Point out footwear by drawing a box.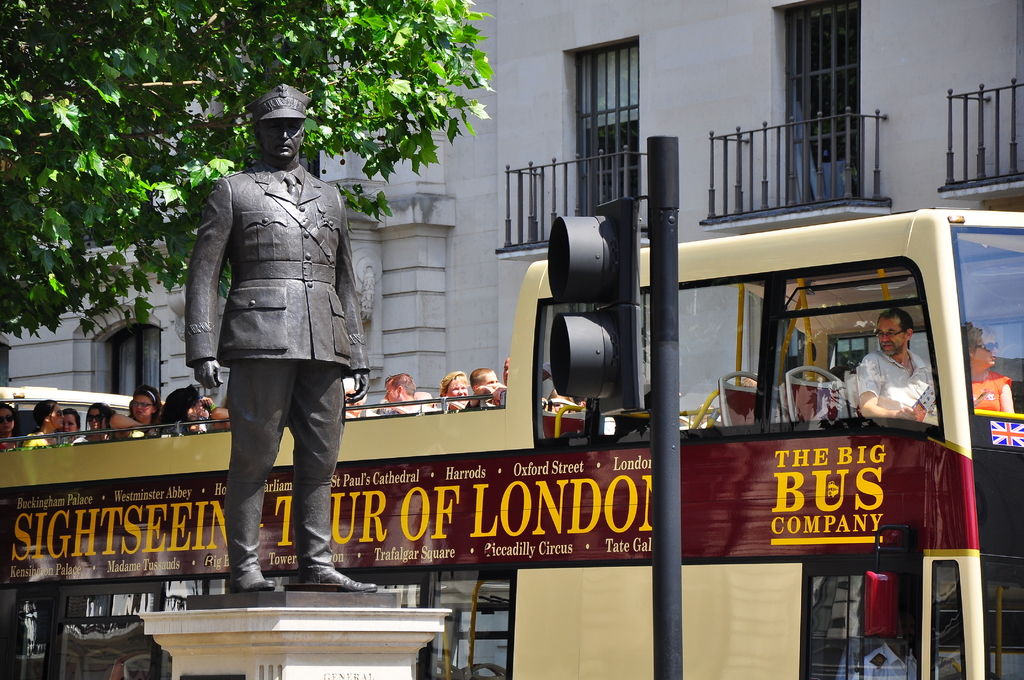
bbox(227, 562, 271, 593).
